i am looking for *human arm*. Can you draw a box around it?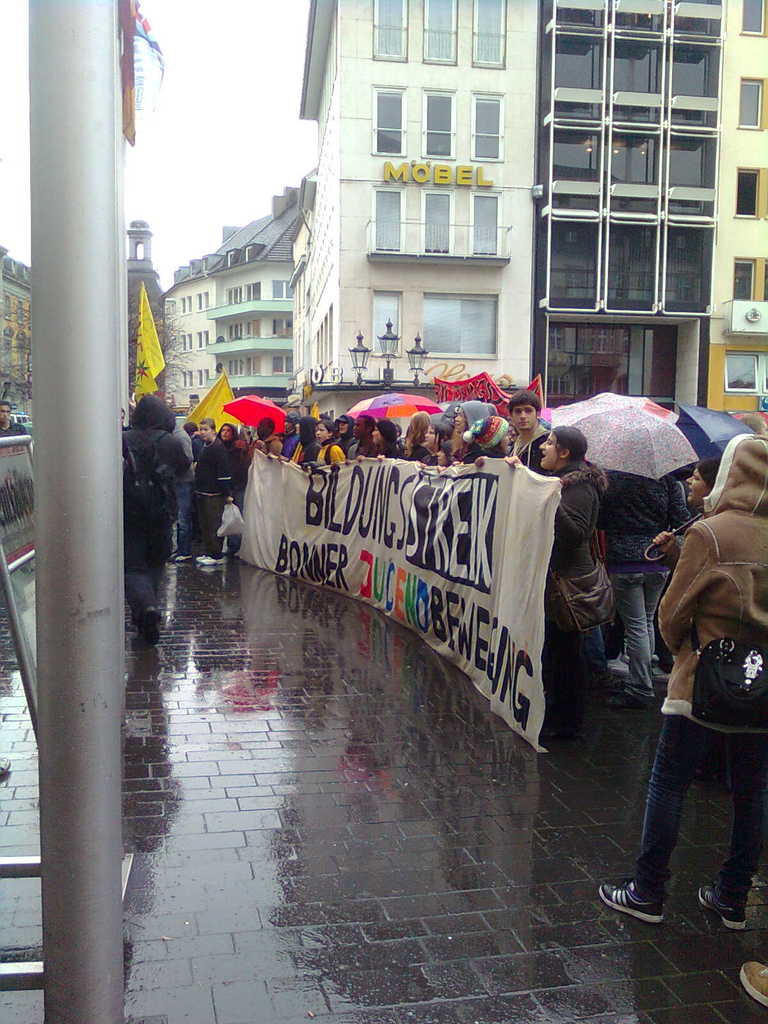
Sure, the bounding box is x1=354, y1=451, x2=364, y2=463.
